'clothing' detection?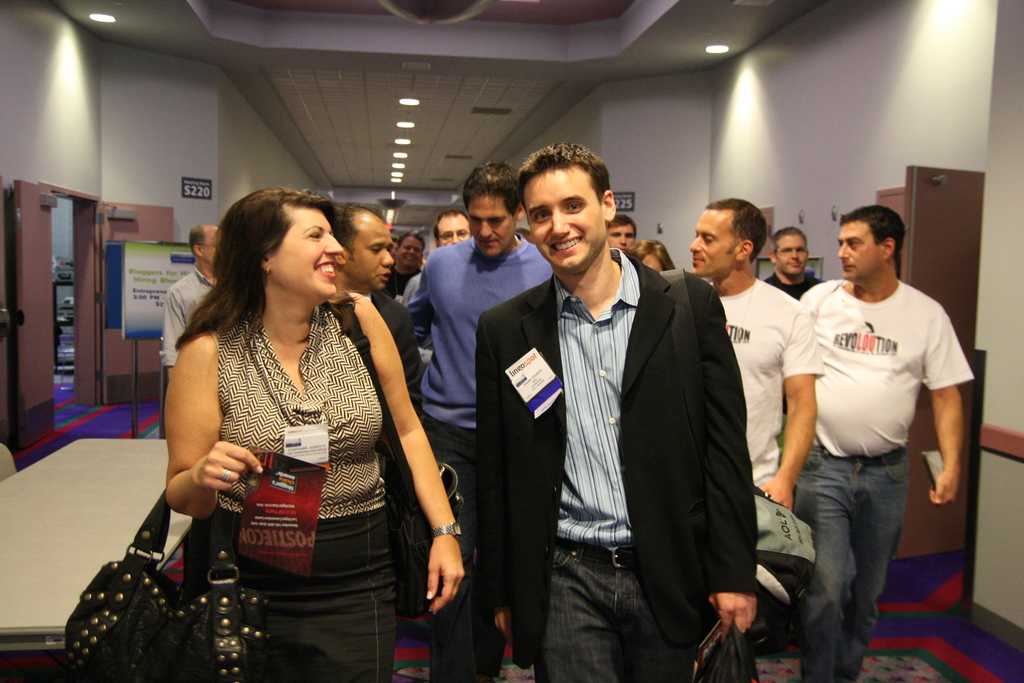
bbox=(394, 266, 430, 312)
